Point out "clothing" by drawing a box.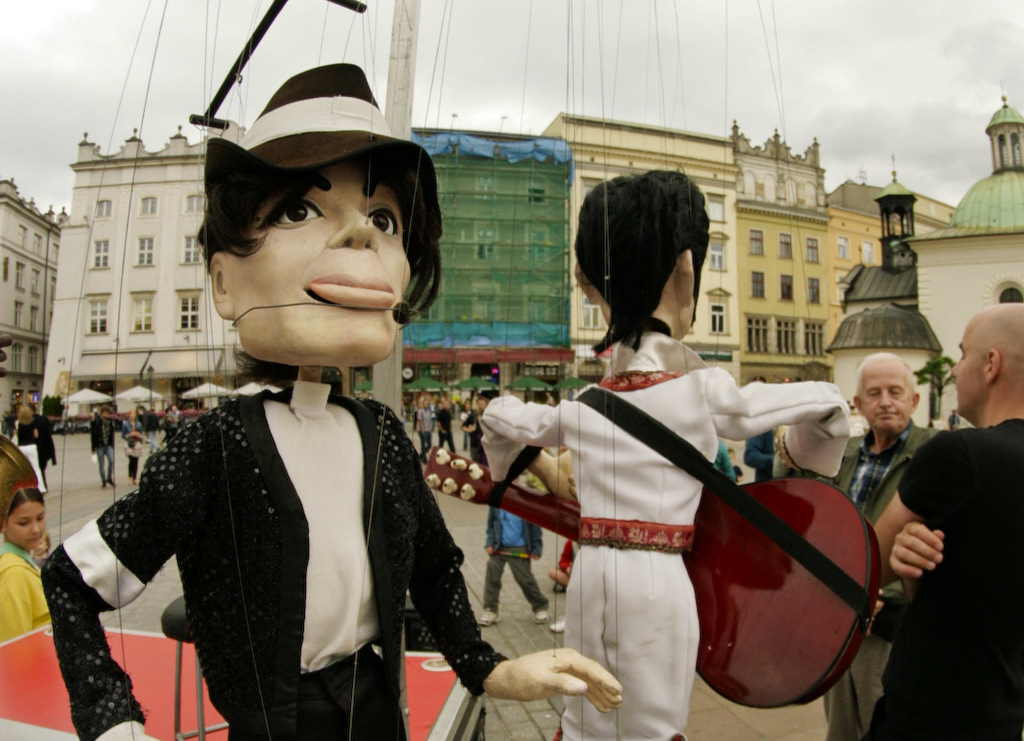
29, 381, 508, 740.
